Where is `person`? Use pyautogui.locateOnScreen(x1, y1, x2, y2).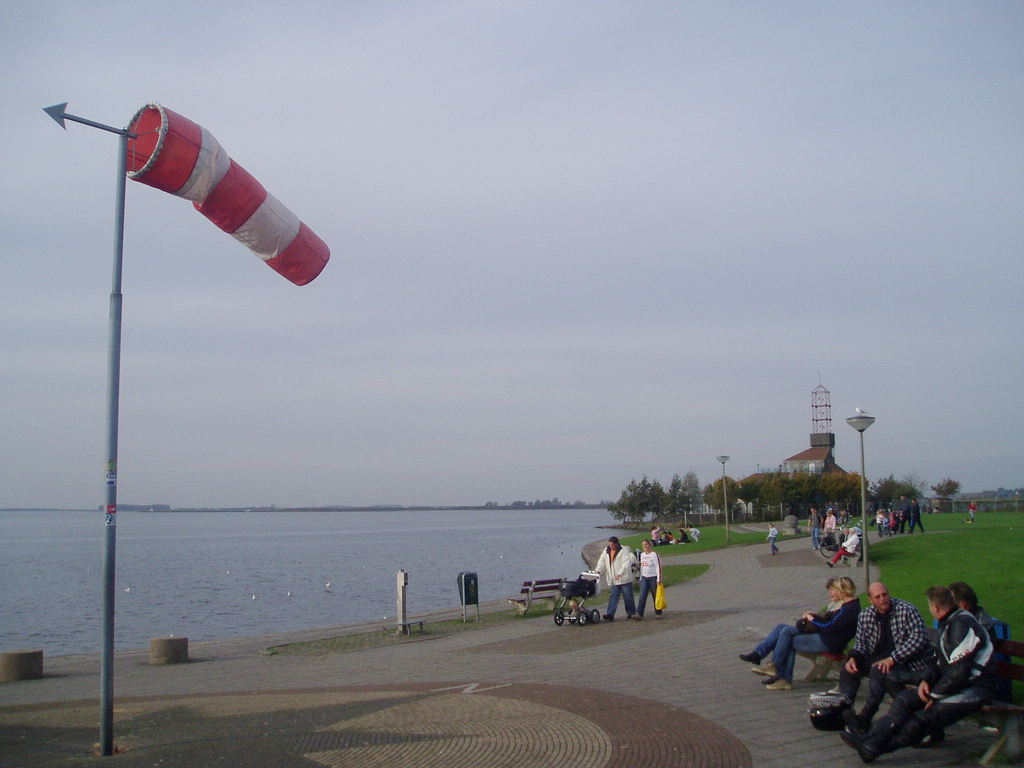
pyautogui.locateOnScreen(843, 586, 990, 767).
